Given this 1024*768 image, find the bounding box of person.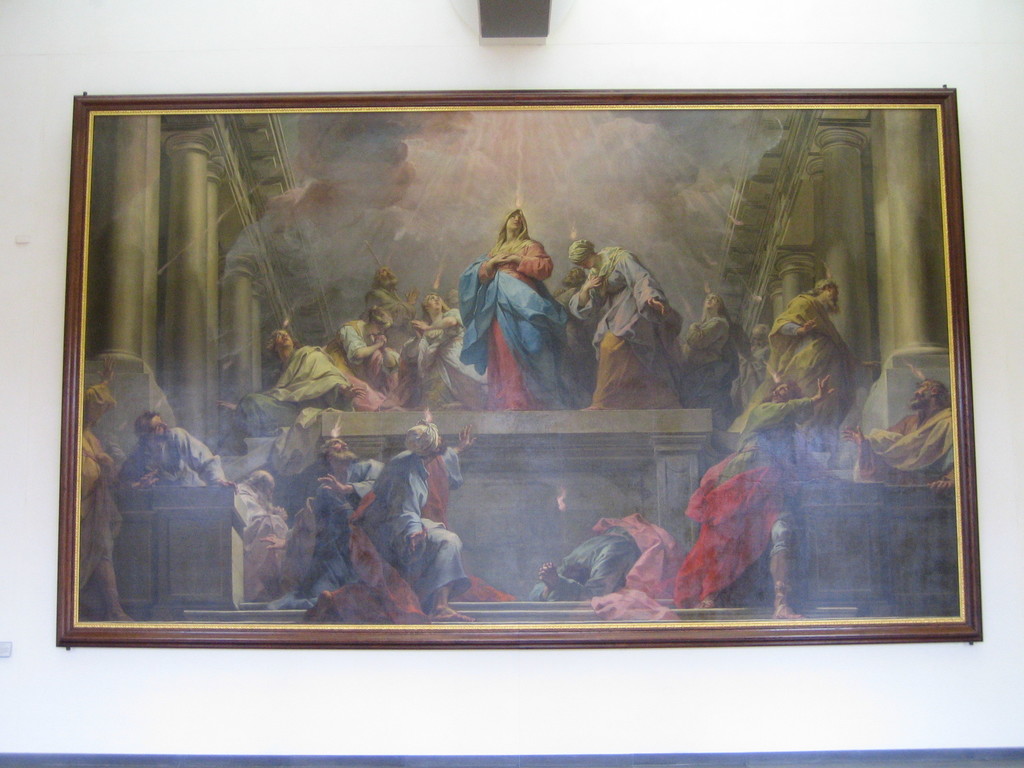
[332,307,409,407].
